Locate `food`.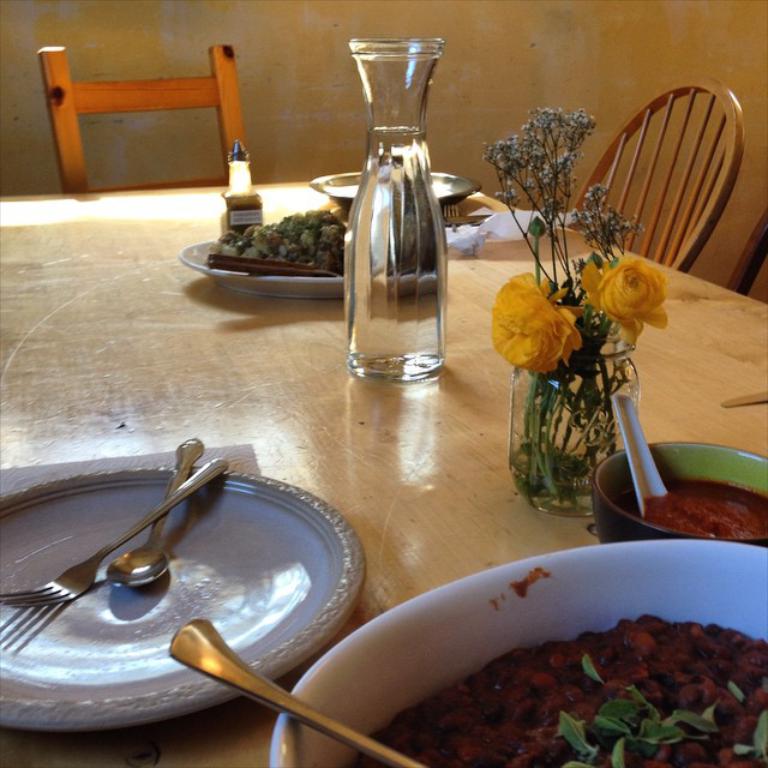
Bounding box: Rect(644, 452, 755, 541).
